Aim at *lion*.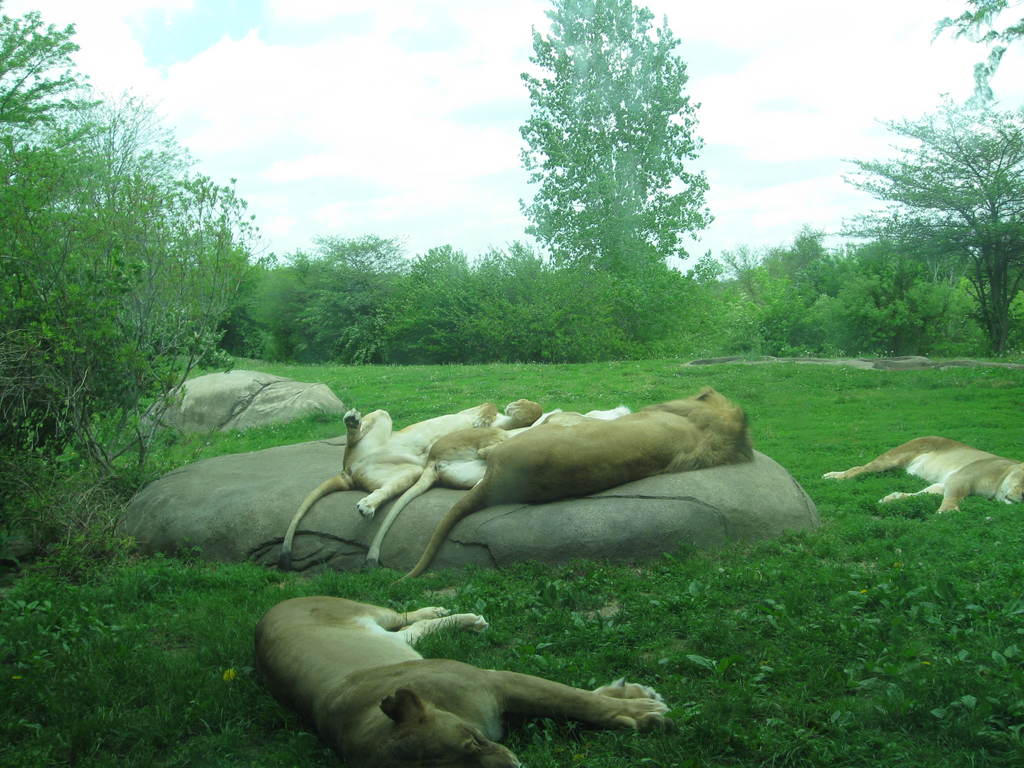
Aimed at select_region(824, 433, 1023, 519).
